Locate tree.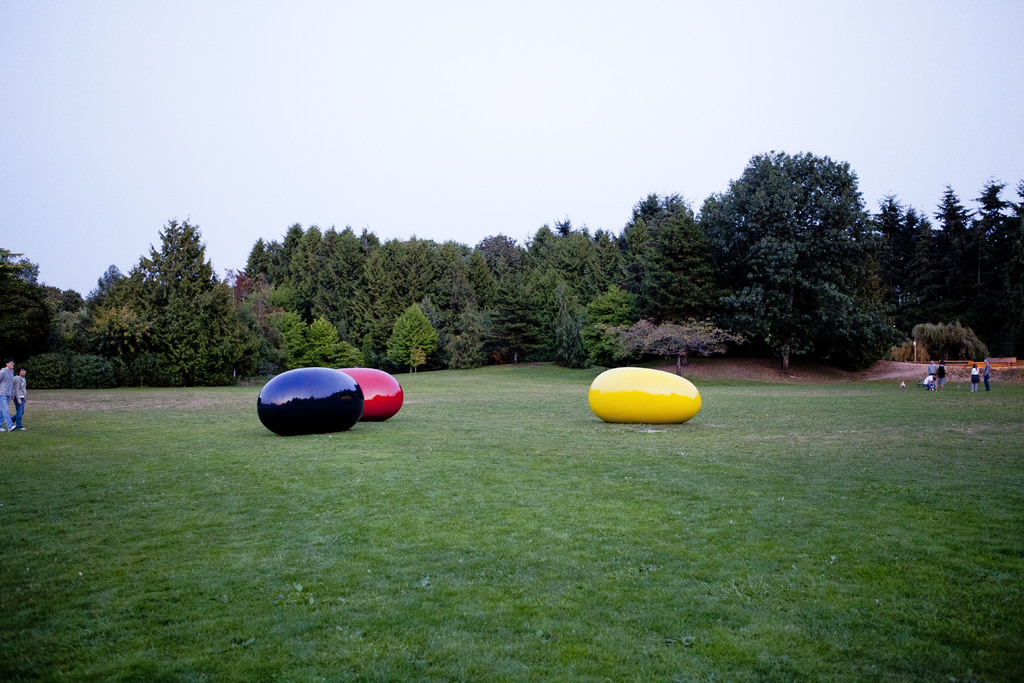
Bounding box: box=[276, 217, 372, 372].
